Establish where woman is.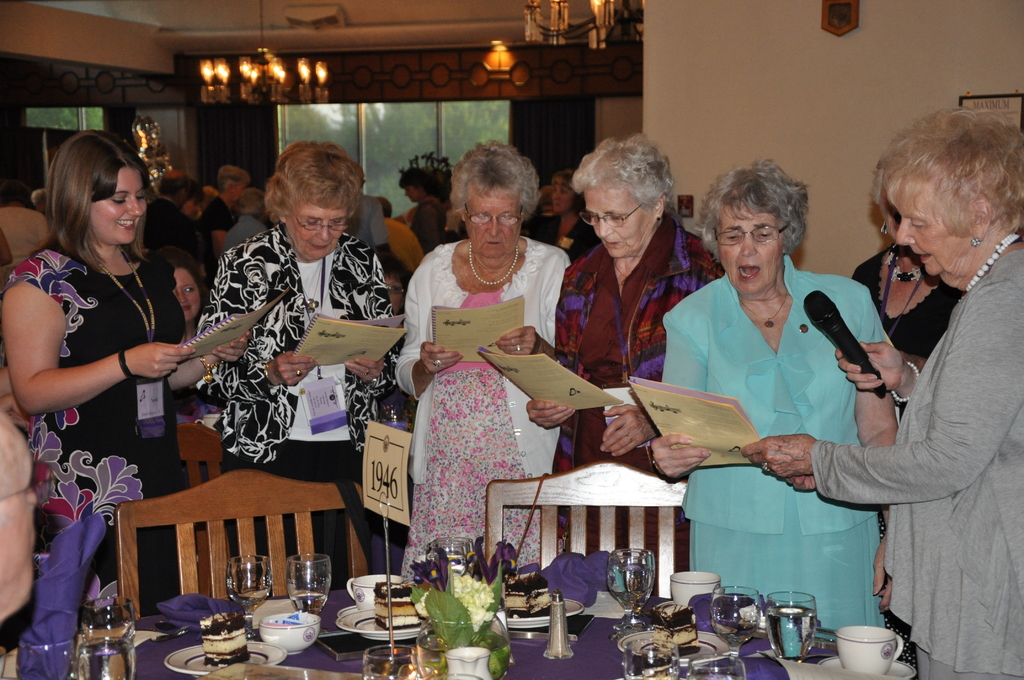
Established at l=420, t=133, r=579, b=563.
